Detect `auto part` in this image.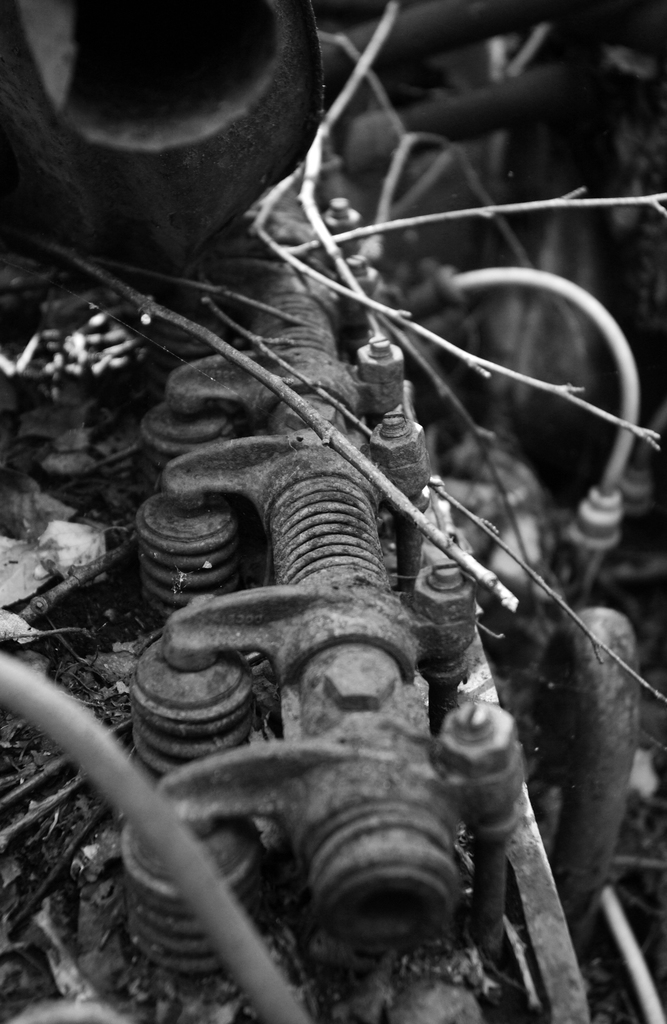
Detection: crop(0, 0, 666, 1017).
